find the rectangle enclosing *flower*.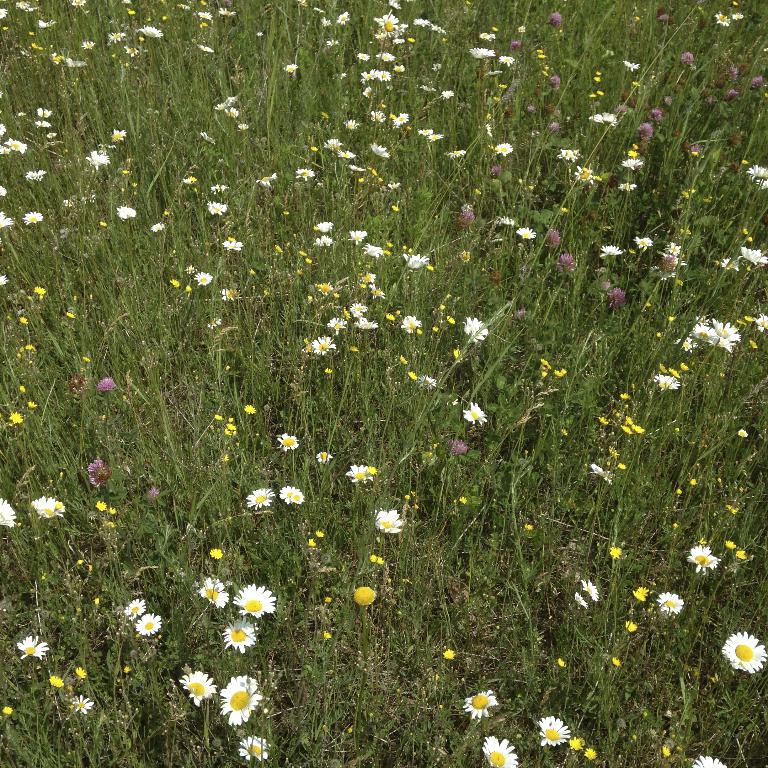
select_region(314, 6, 325, 13).
